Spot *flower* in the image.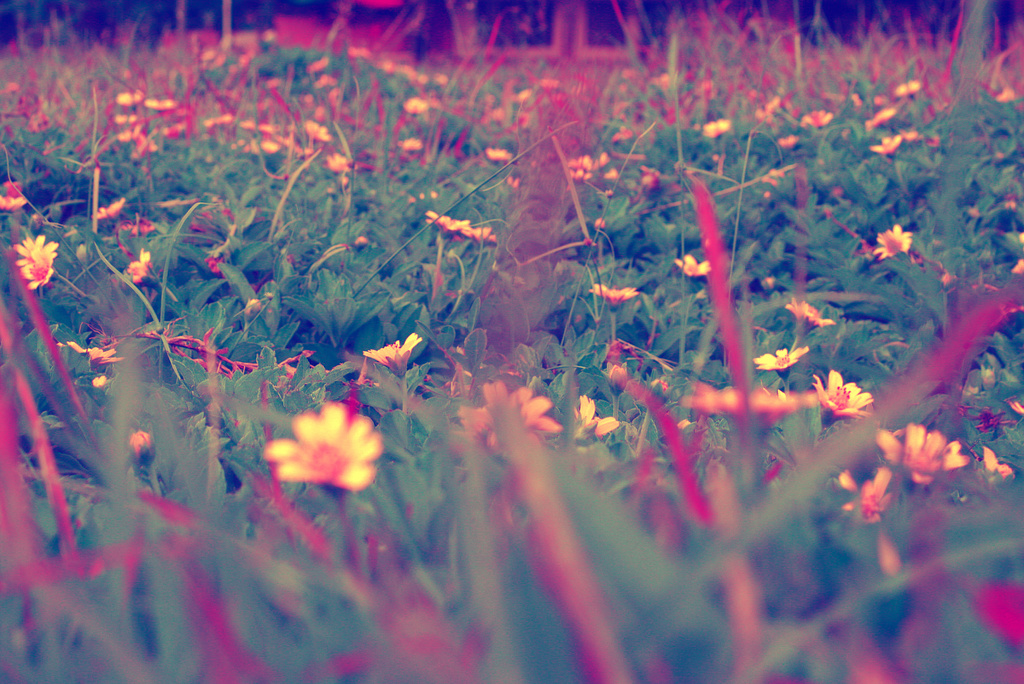
*flower* found at <box>129,247,157,291</box>.
